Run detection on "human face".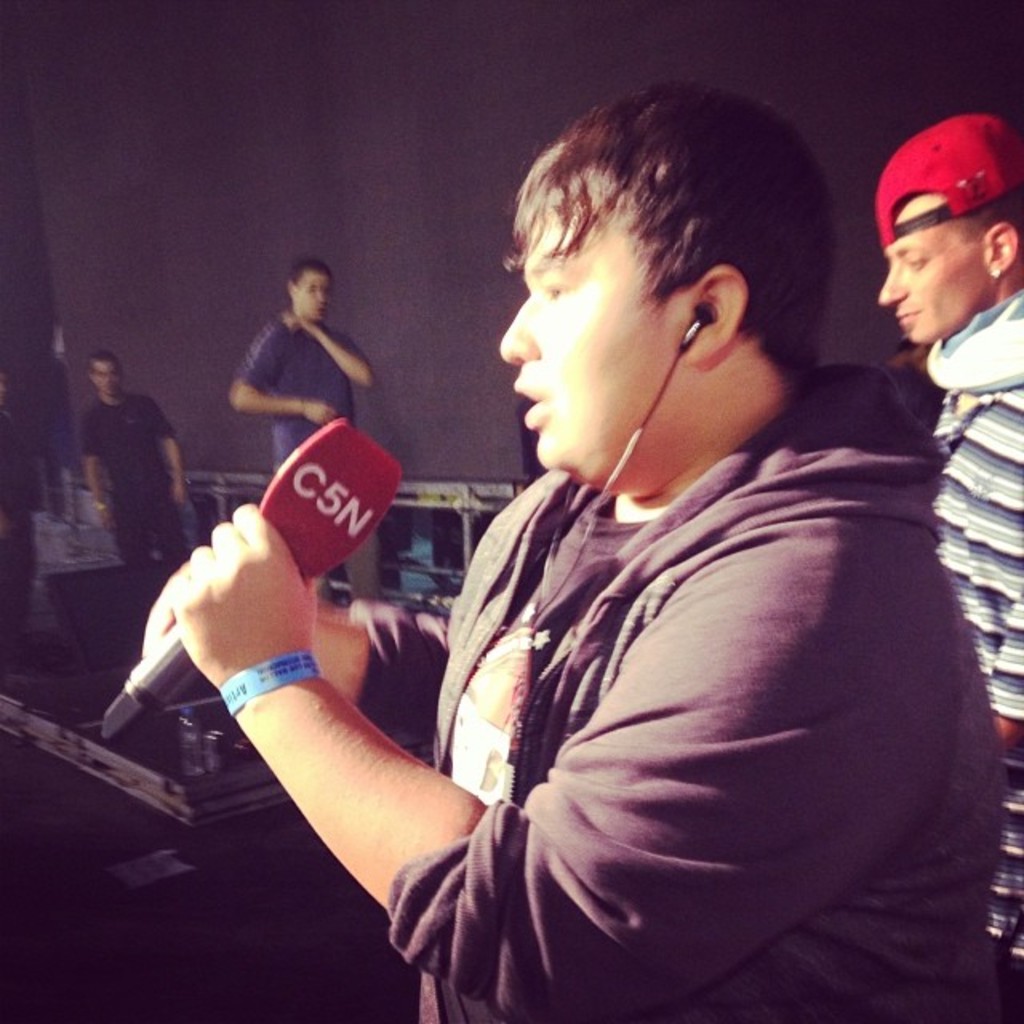
Result: 877,189,986,342.
